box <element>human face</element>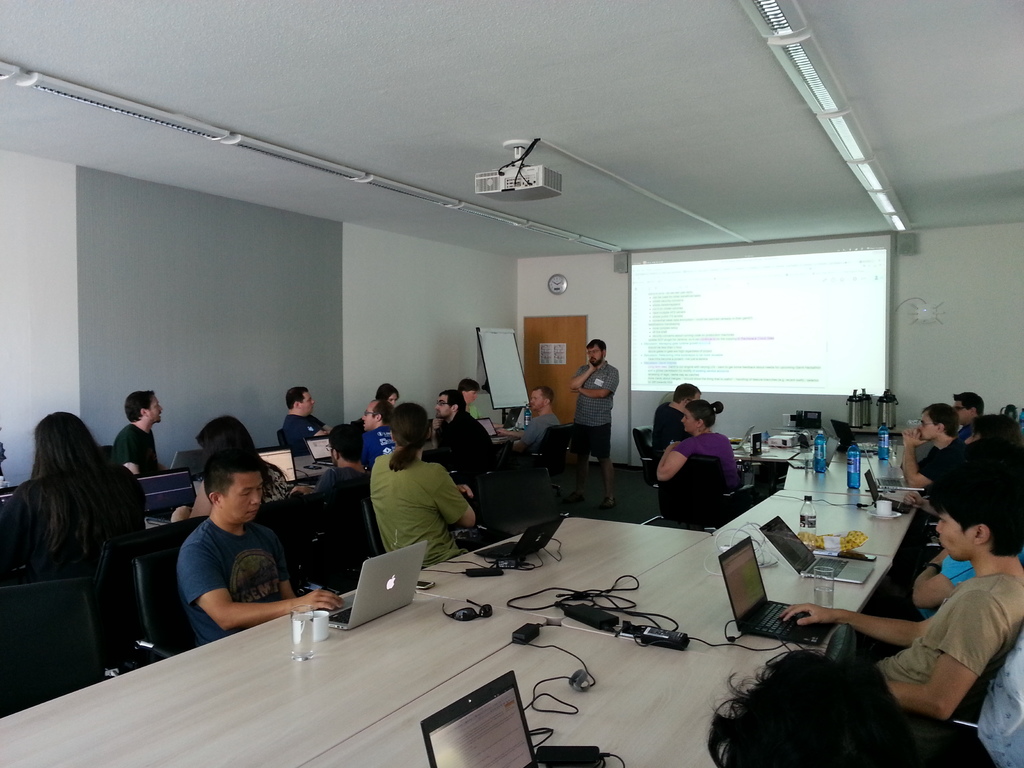
crop(362, 403, 381, 424)
